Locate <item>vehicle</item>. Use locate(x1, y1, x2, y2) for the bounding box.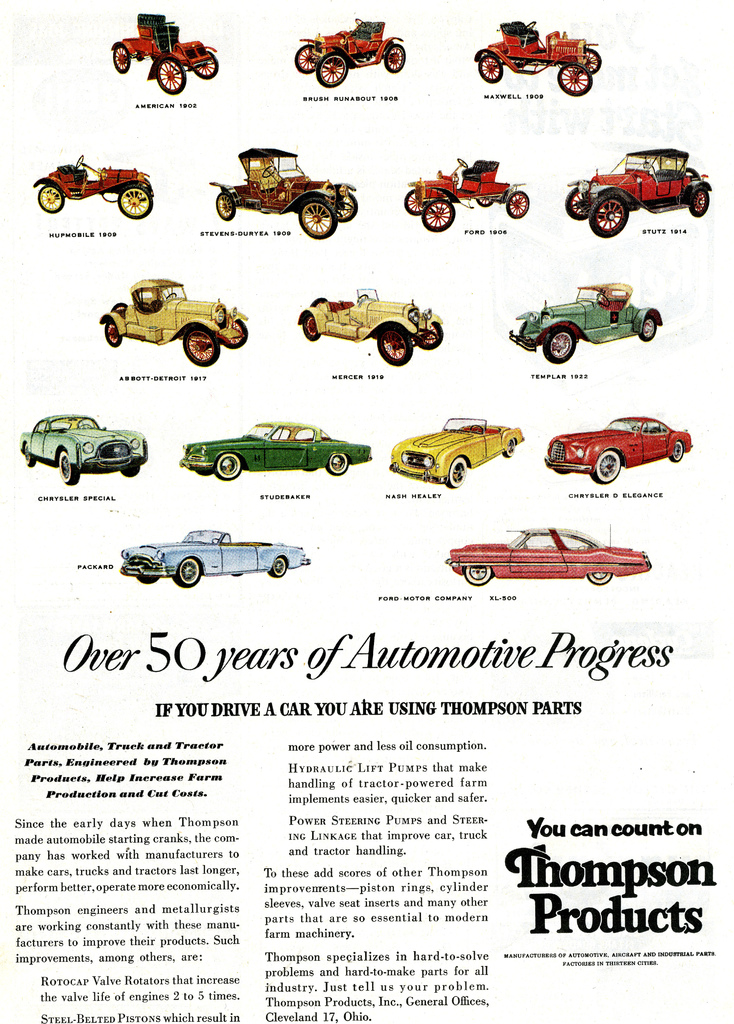
locate(545, 412, 694, 483).
